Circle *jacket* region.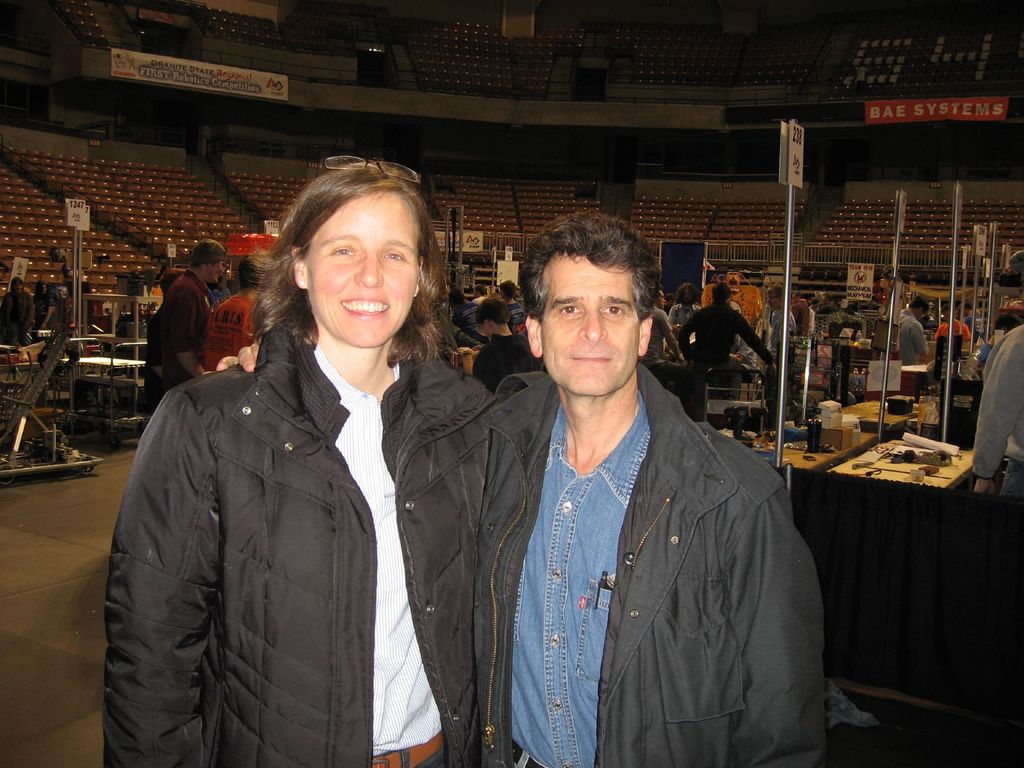
Region: detection(99, 323, 495, 767).
